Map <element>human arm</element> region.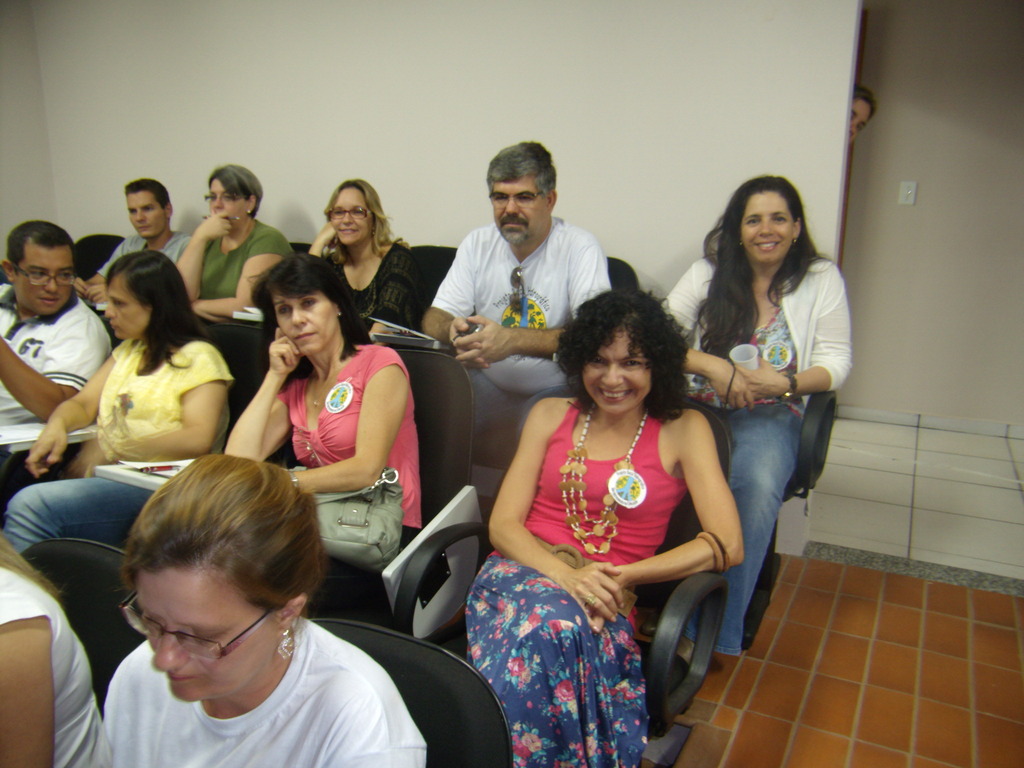
Mapped to detection(90, 357, 227, 468).
